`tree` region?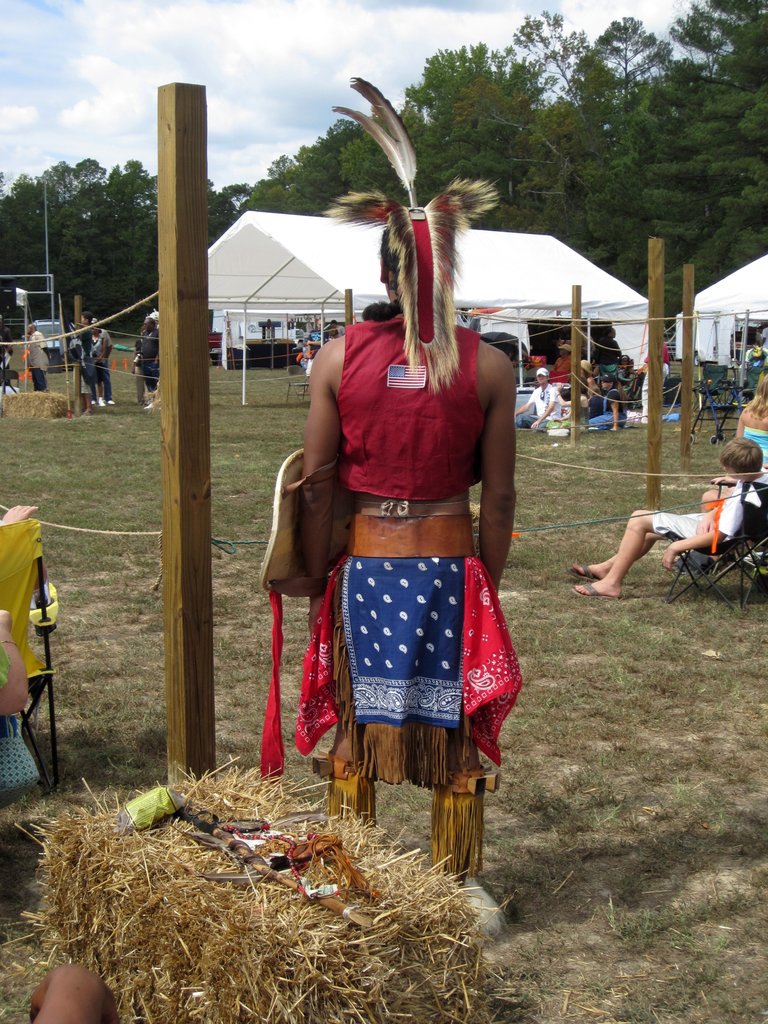
pyautogui.locateOnScreen(445, 1, 593, 246)
